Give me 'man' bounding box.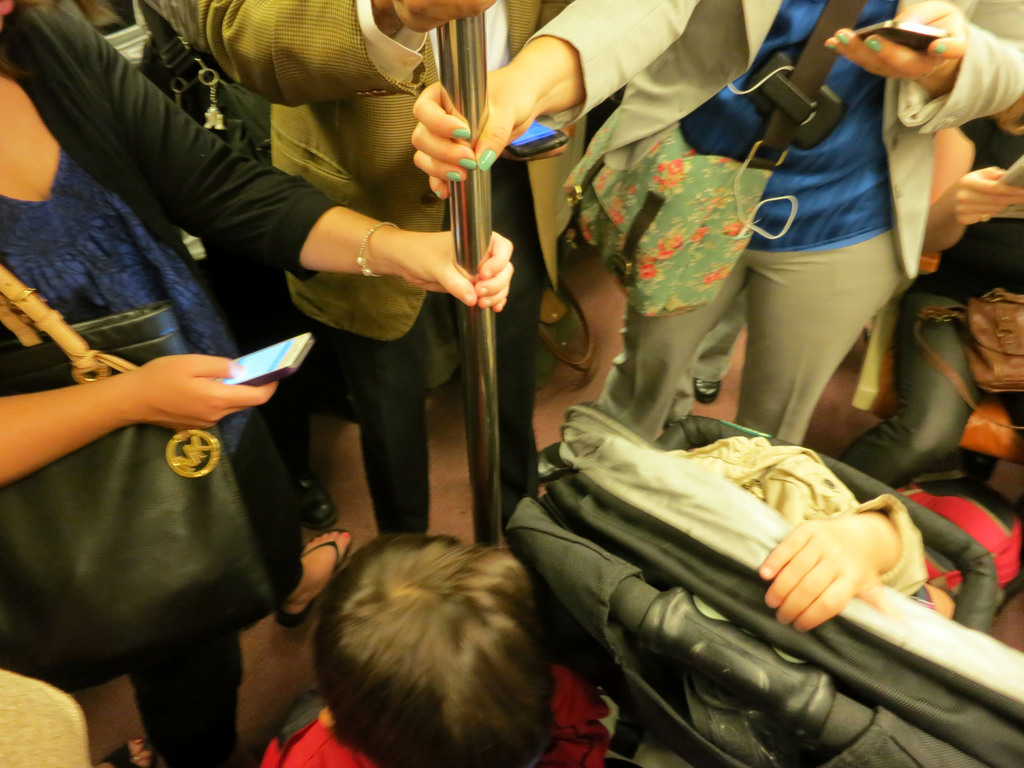
rect(198, 0, 571, 547).
